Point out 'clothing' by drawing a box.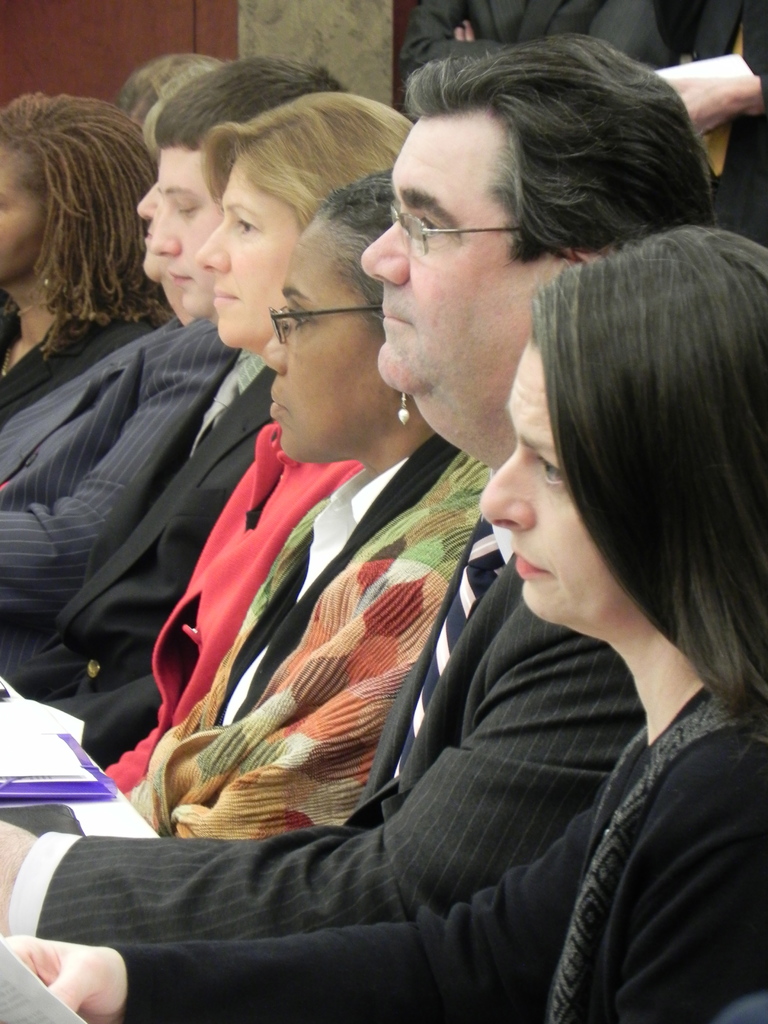
locate(0, 318, 148, 484).
